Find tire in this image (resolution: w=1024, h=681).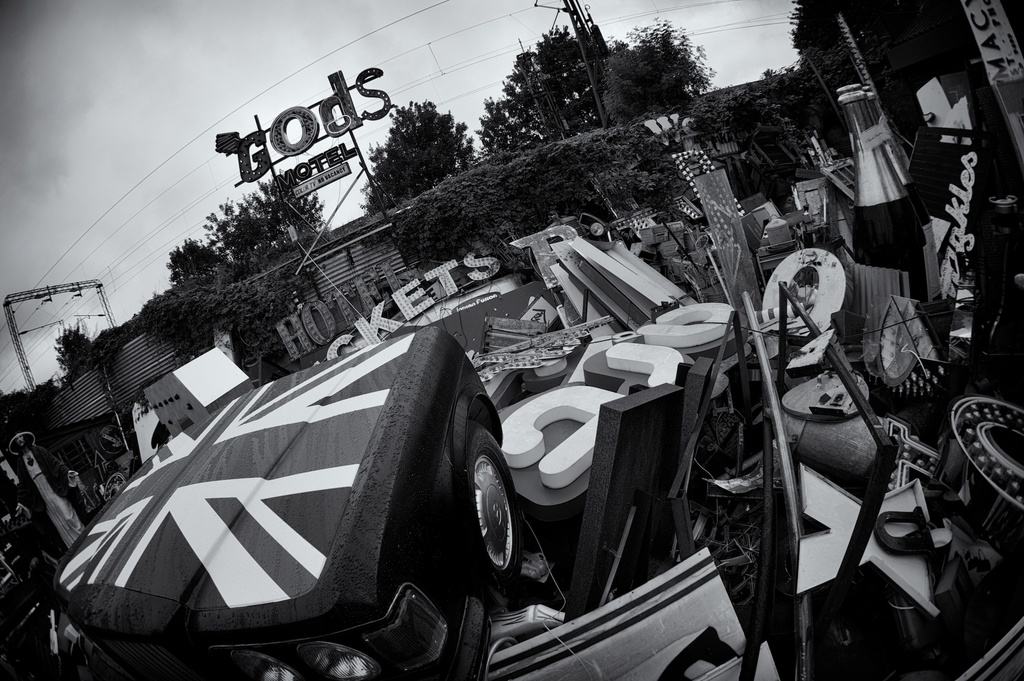
(590, 223, 604, 236).
